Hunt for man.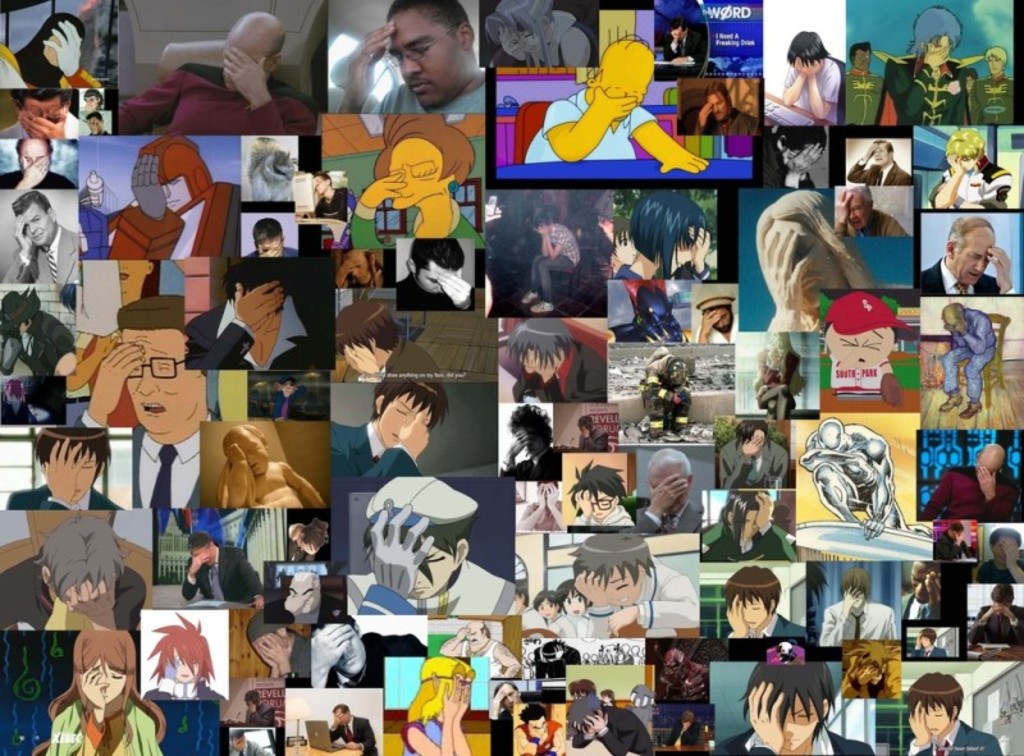
Hunted down at [332,375,452,480].
